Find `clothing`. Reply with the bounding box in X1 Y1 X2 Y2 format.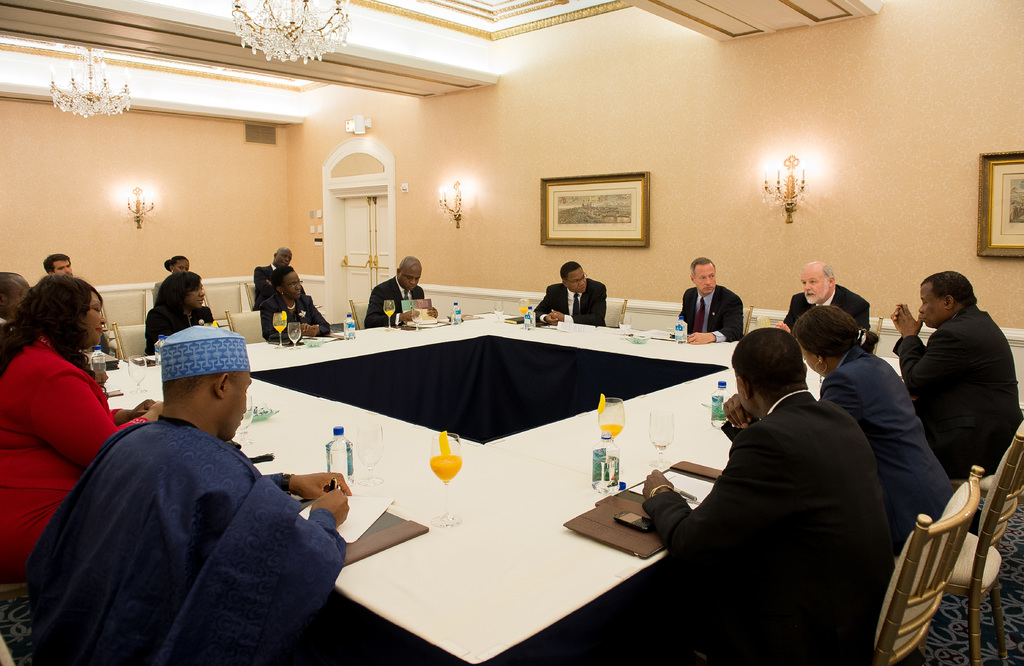
259 293 329 337.
